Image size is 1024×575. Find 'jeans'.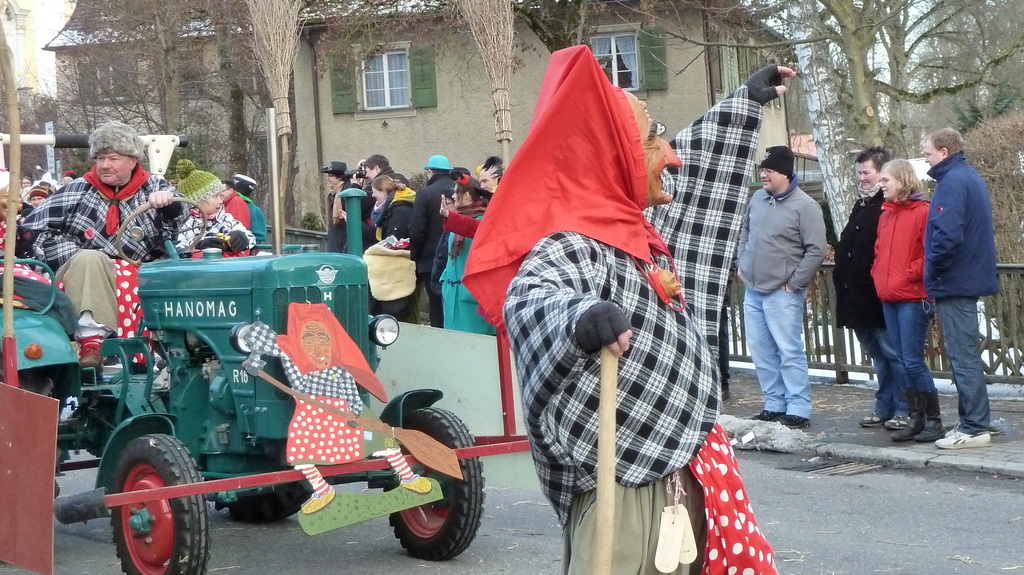
(left=883, top=297, right=938, bottom=407).
